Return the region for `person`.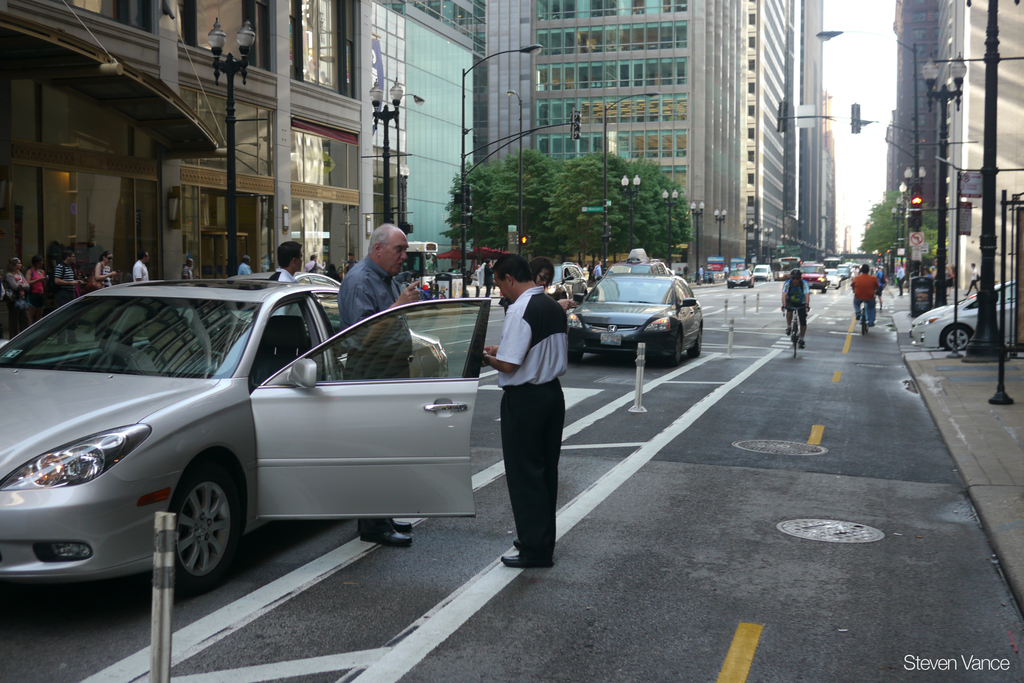
bbox=(132, 241, 152, 286).
